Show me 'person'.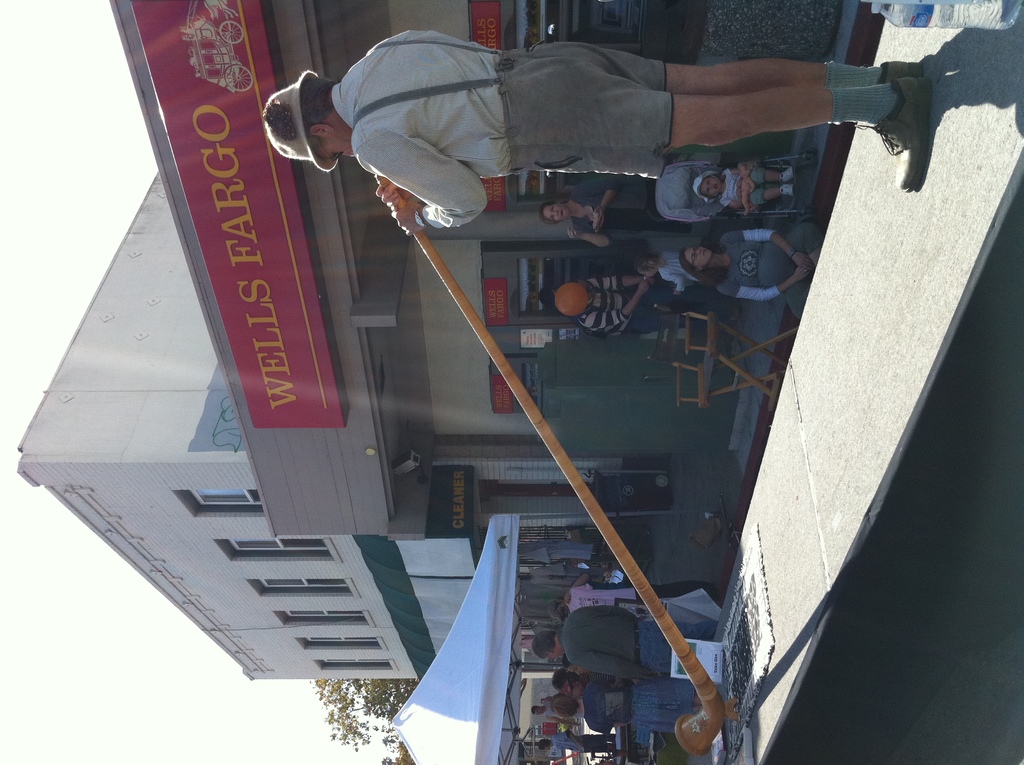
'person' is here: x1=264 y1=17 x2=775 y2=277.
